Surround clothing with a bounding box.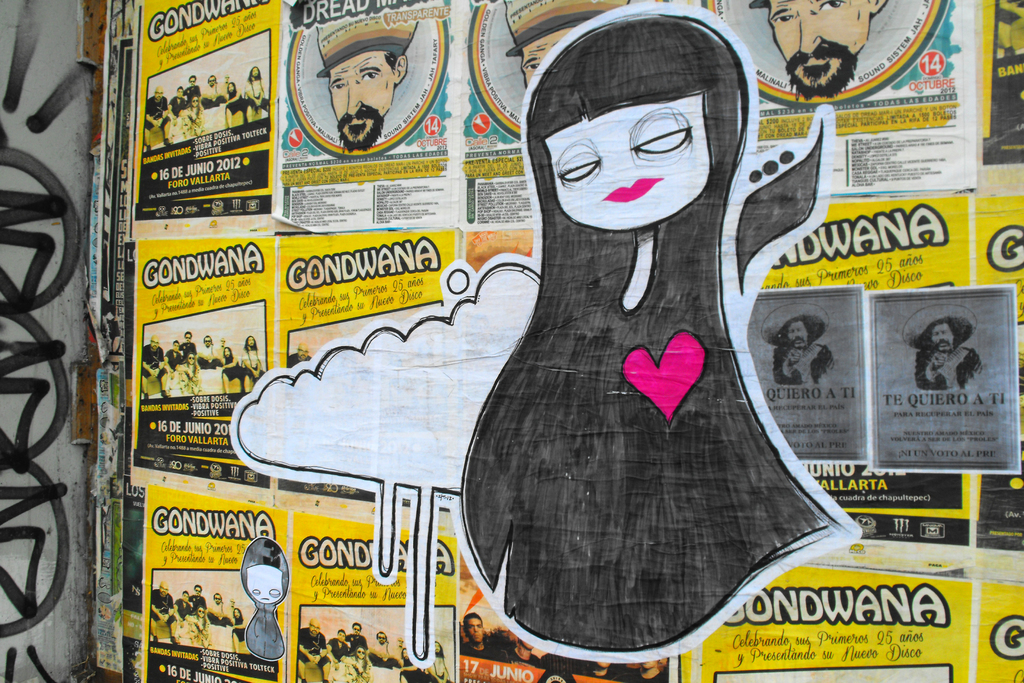
[left=212, top=604, right=237, bottom=621].
